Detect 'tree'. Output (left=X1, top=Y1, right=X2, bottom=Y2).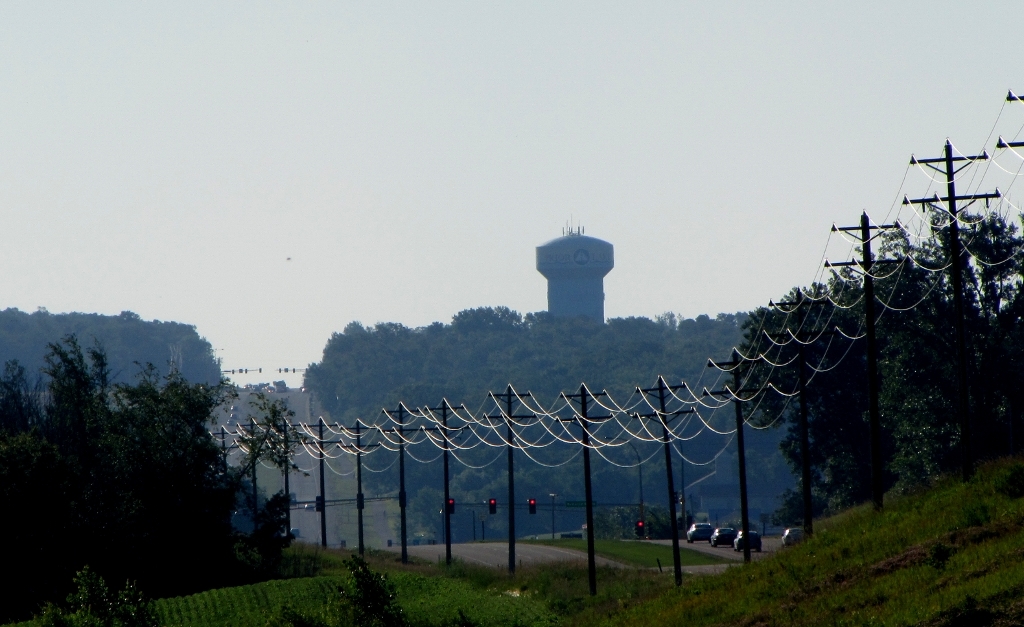
(left=721, top=285, right=900, bottom=527).
